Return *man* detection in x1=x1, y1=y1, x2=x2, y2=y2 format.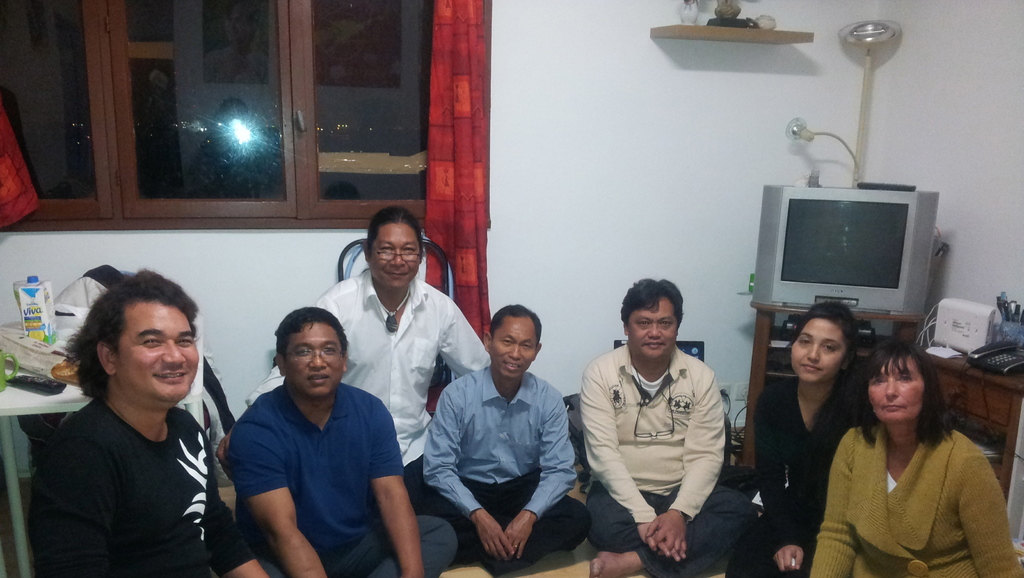
x1=214, y1=290, x2=419, y2=568.
